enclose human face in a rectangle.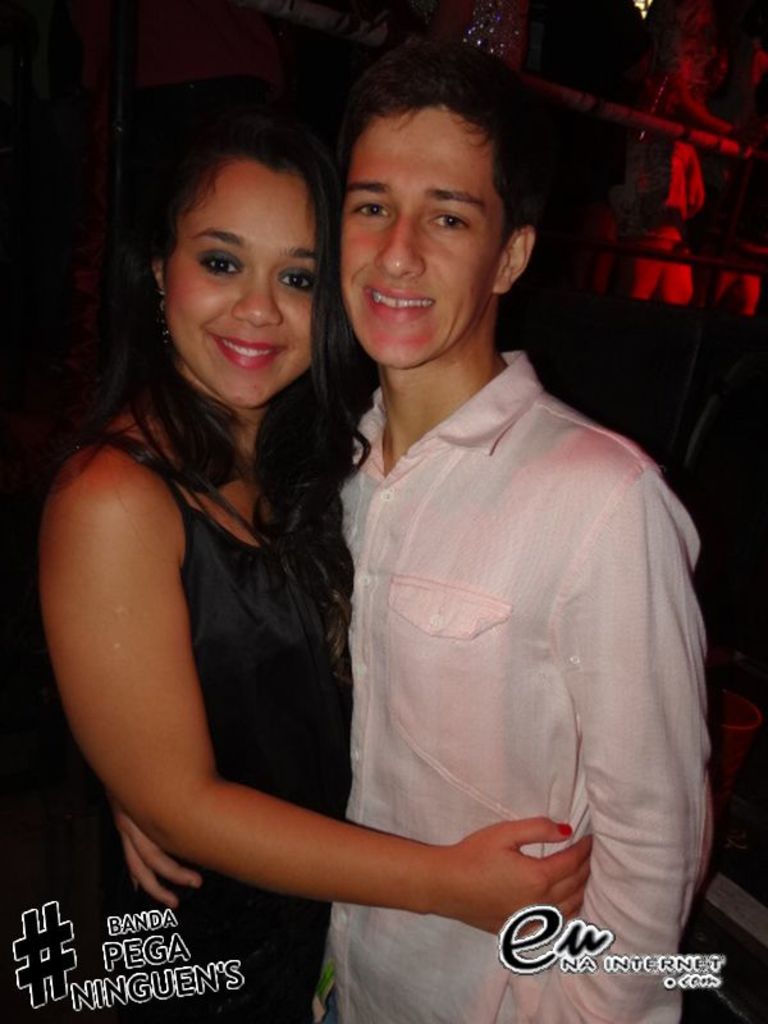
[x1=342, y1=106, x2=507, y2=371].
